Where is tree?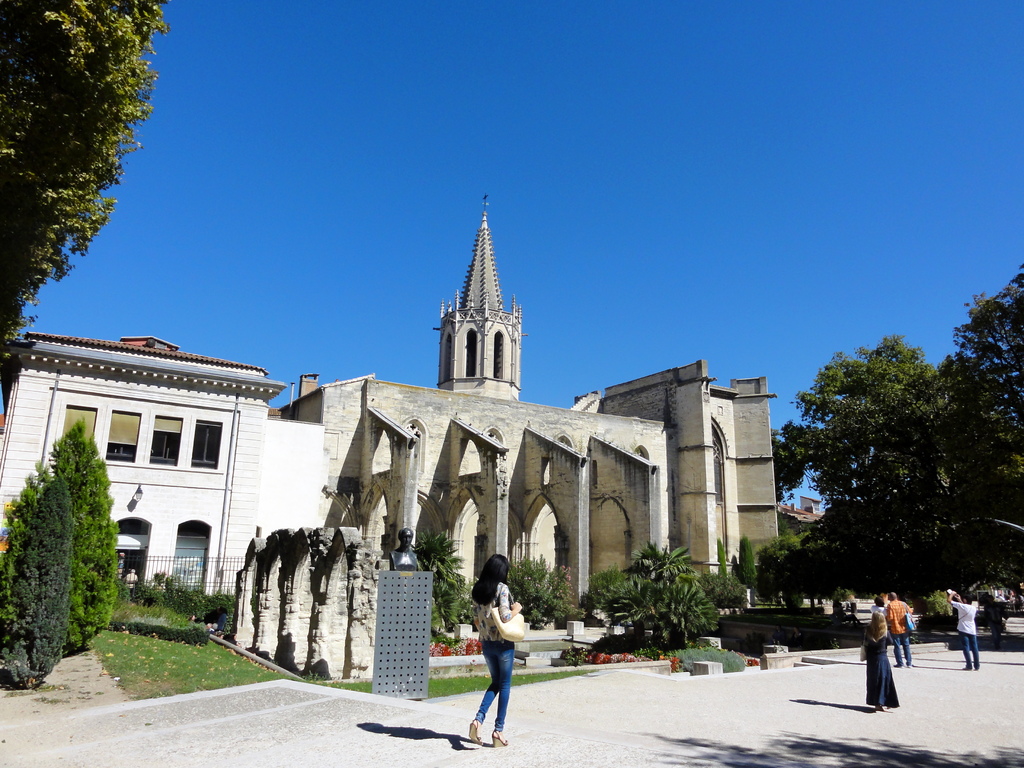
pyautogui.locateOnScreen(0, 0, 165, 374).
